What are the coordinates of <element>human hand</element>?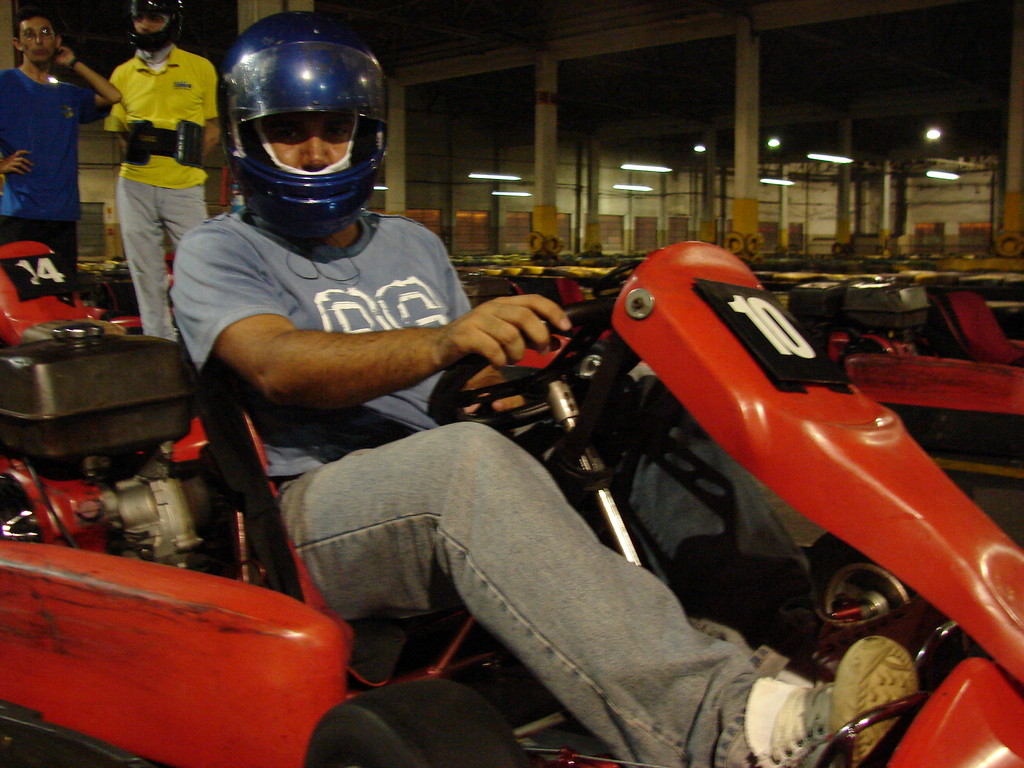
(410, 289, 587, 395).
